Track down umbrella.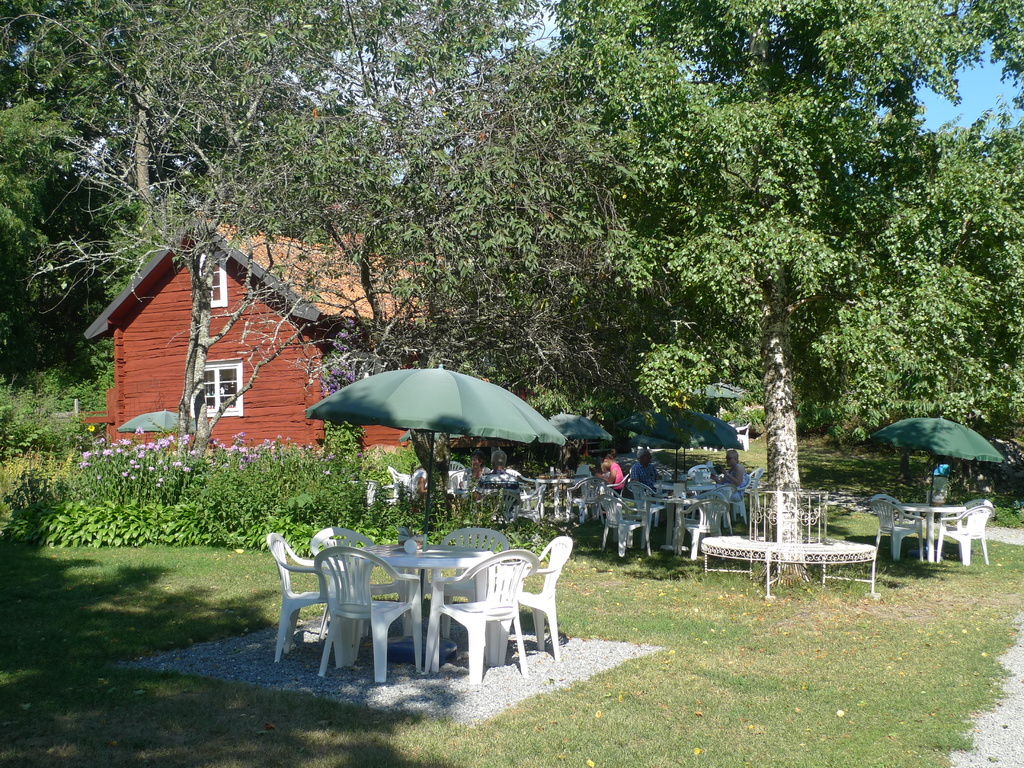
Tracked to [x1=303, y1=361, x2=570, y2=662].
